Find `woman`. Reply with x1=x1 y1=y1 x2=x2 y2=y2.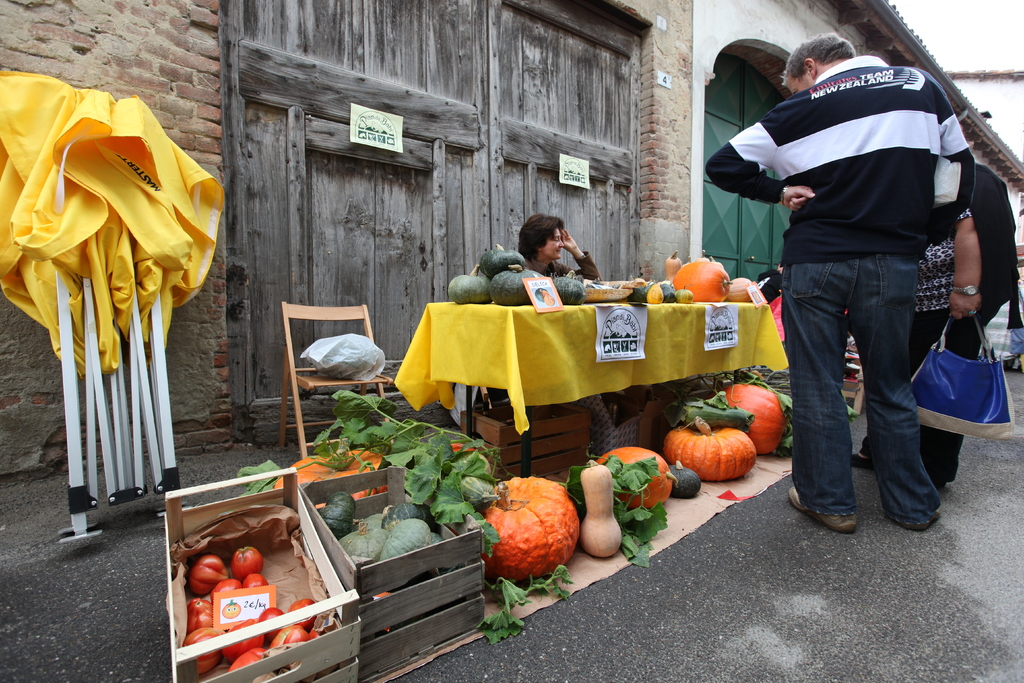
x1=517 y1=214 x2=602 y2=286.
